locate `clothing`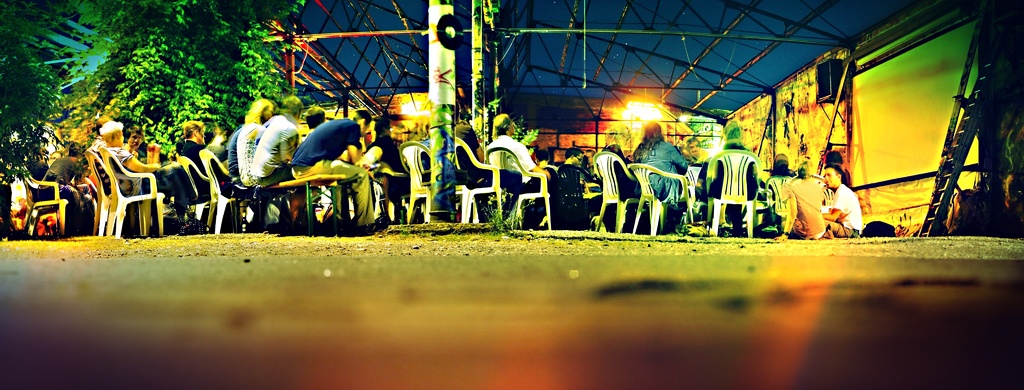
locate(702, 145, 762, 221)
